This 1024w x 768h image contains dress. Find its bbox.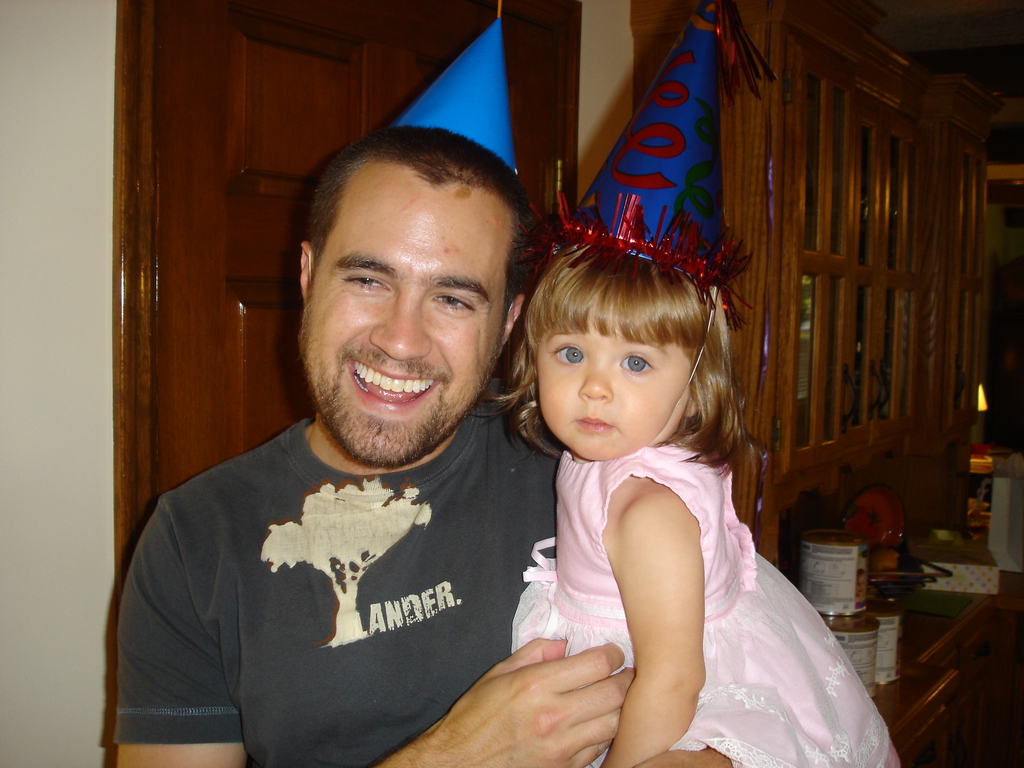
locate(509, 444, 903, 767).
